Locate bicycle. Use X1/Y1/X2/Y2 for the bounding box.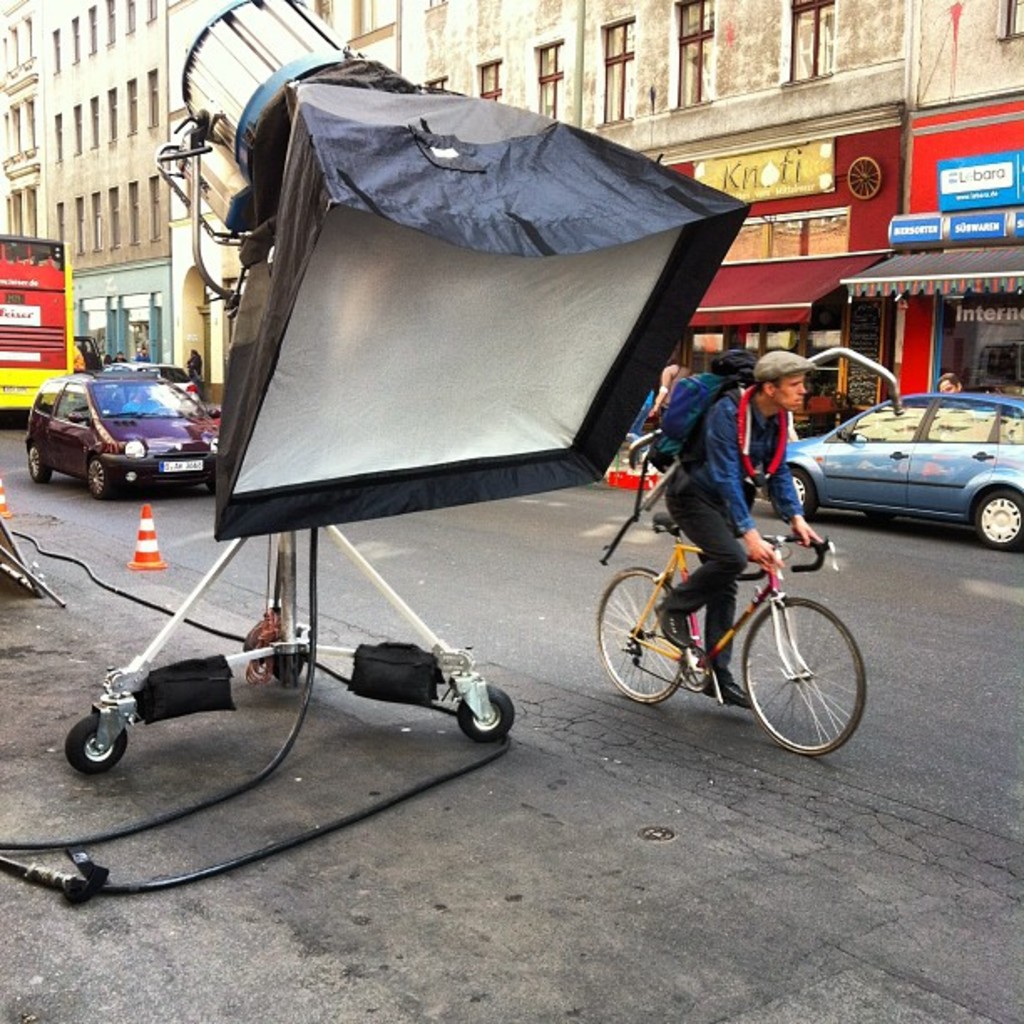
586/475/858/751.
